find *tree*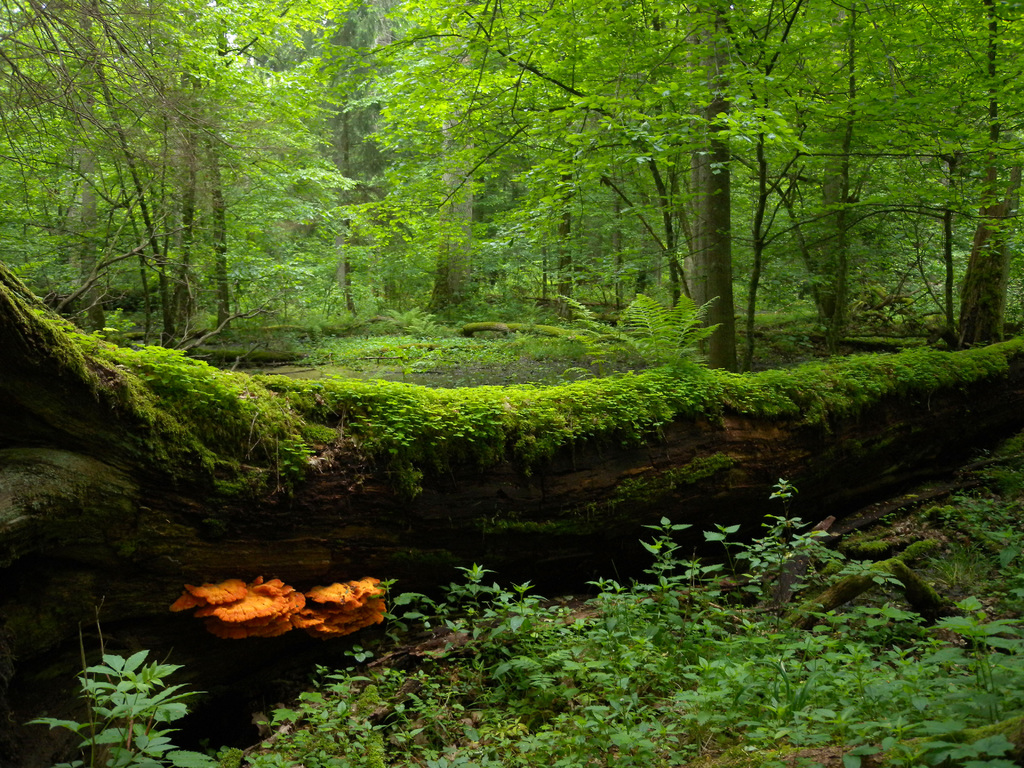
box(326, 0, 361, 314)
